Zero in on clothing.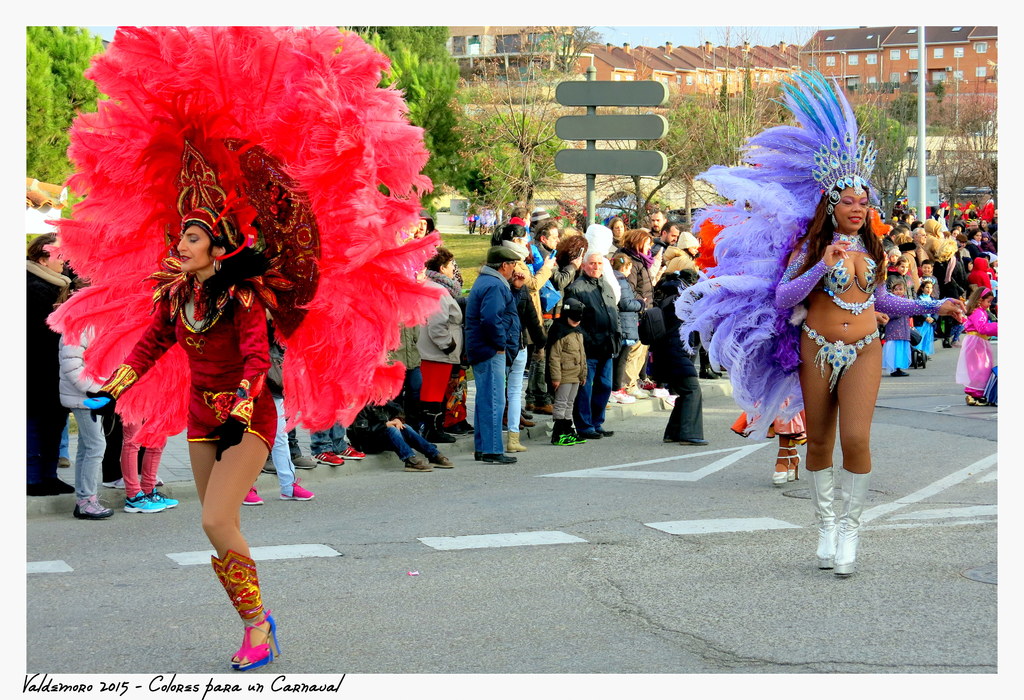
Zeroed in: region(913, 290, 938, 356).
